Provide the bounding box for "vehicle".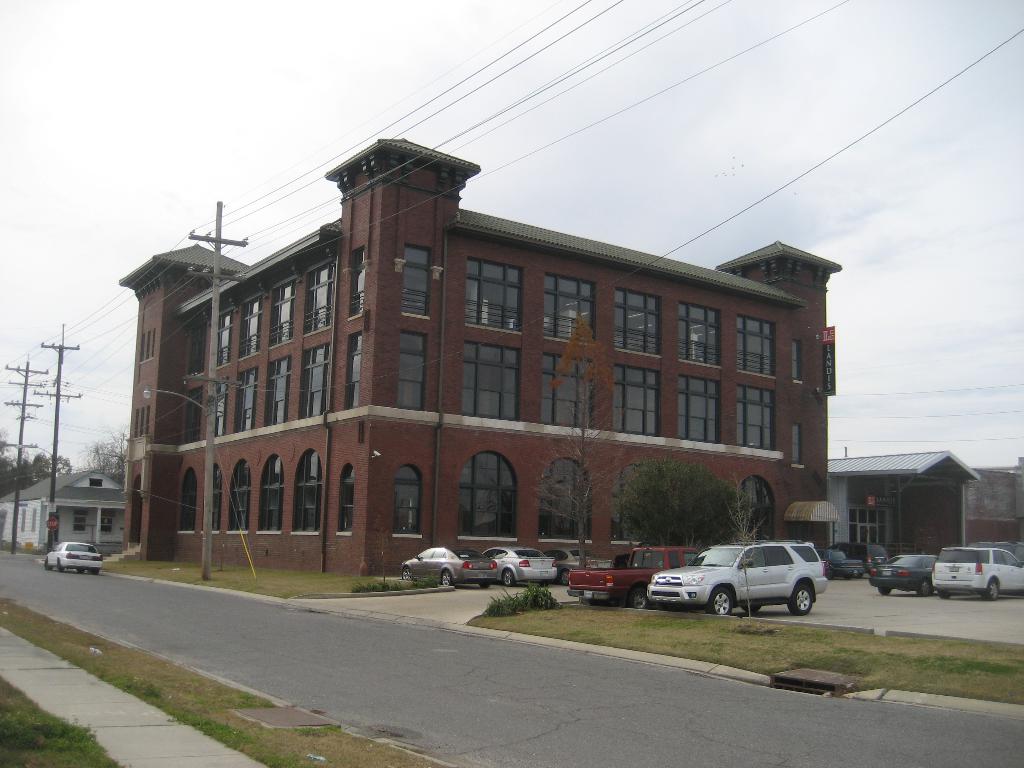
box(964, 536, 1023, 566).
